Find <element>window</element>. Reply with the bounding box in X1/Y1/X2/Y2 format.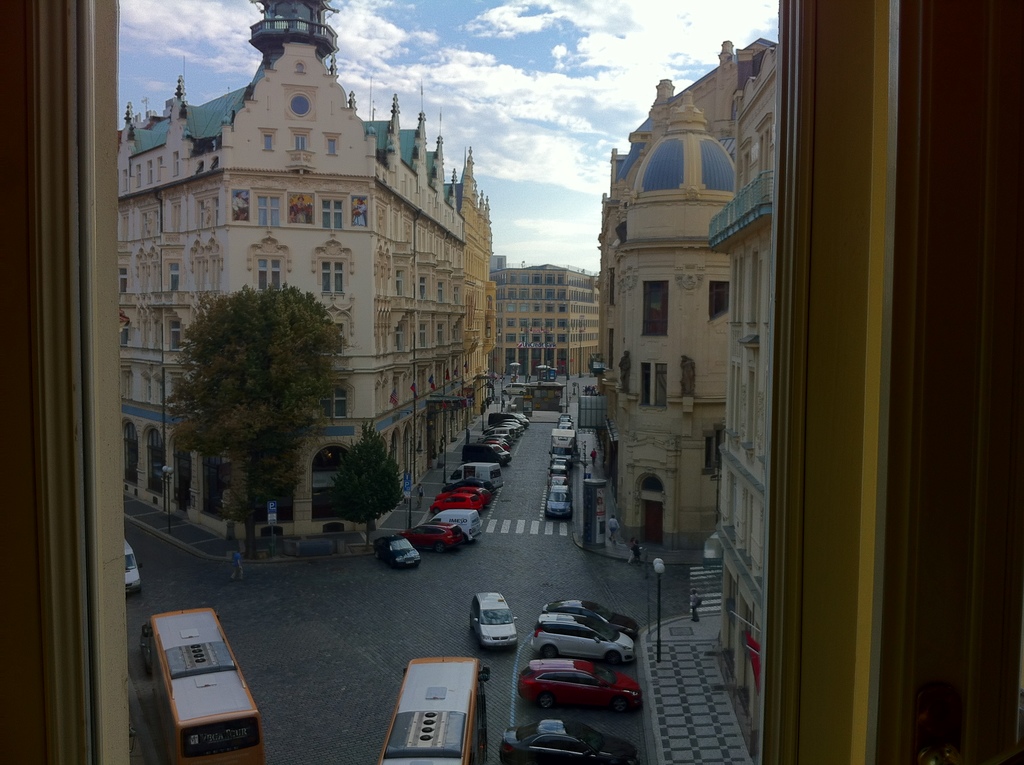
264/136/271/151.
